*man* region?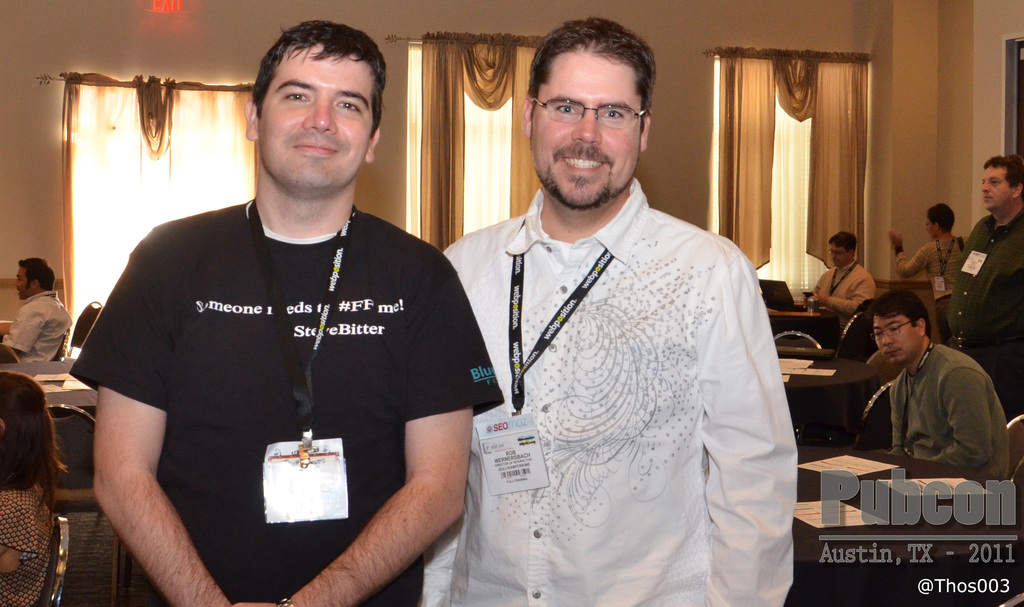
bbox=[811, 229, 877, 327]
